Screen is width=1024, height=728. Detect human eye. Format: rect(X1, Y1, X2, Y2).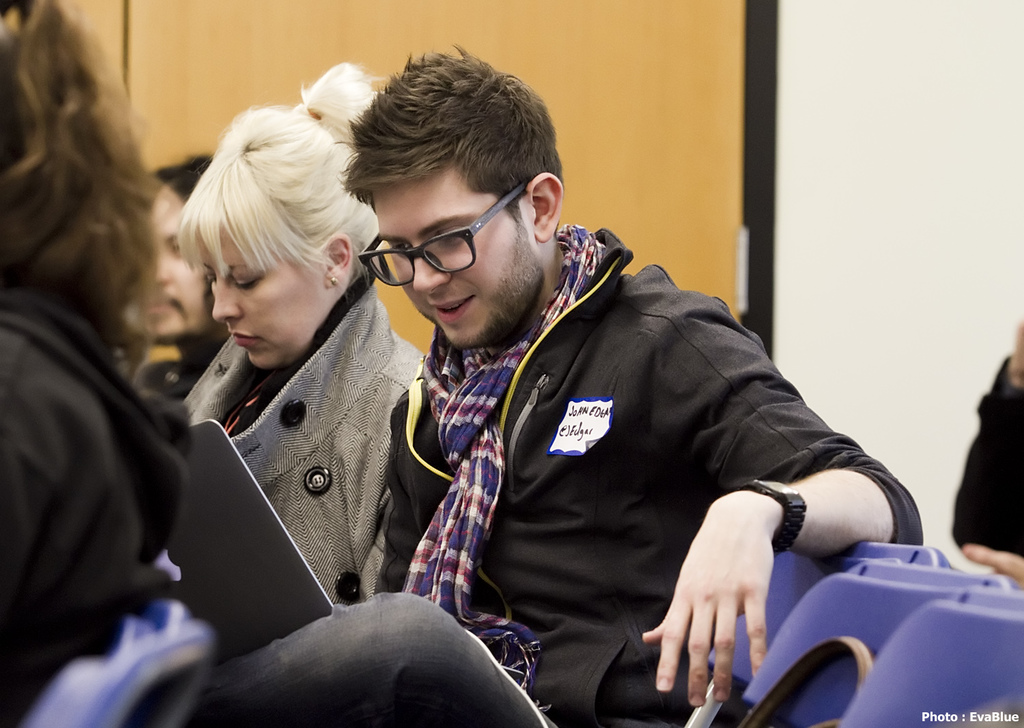
rect(425, 223, 475, 248).
